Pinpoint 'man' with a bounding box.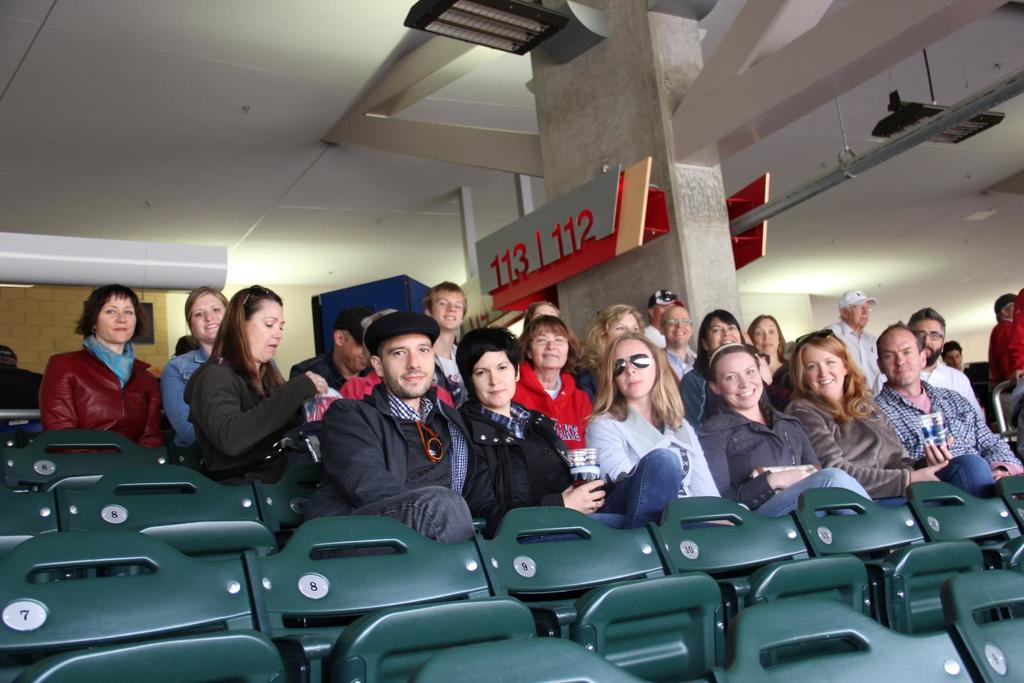
x1=660, y1=303, x2=703, y2=377.
